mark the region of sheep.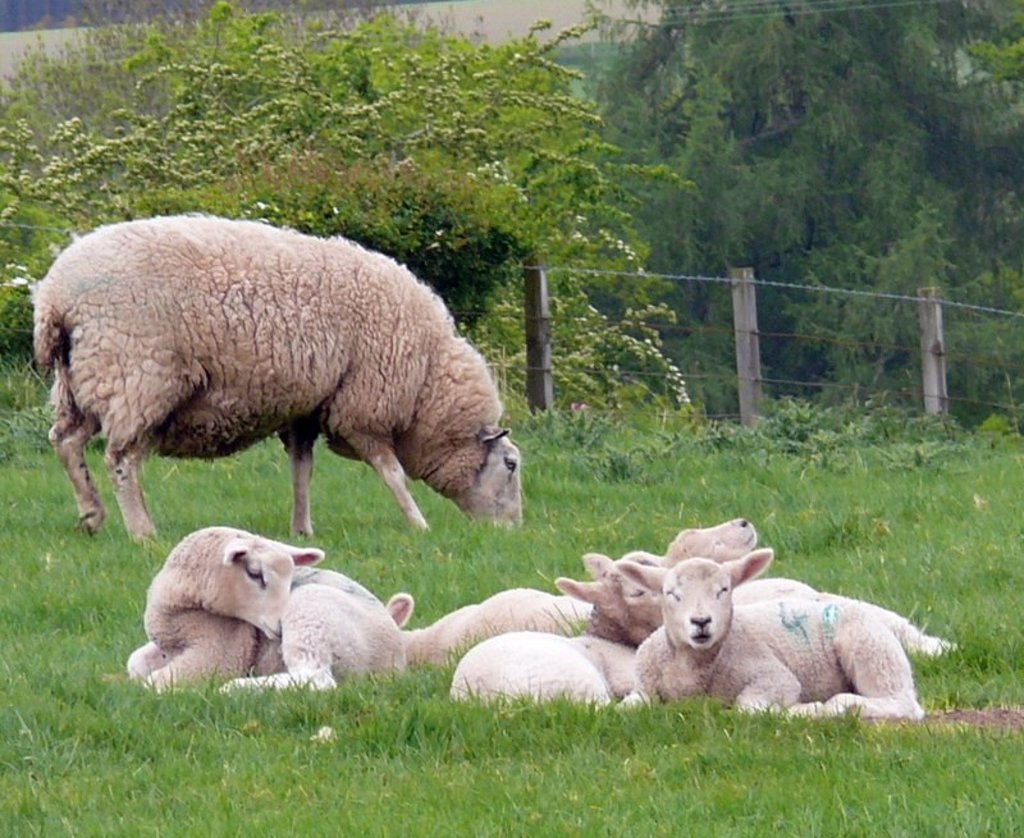
Region: locate(123, 525, 407, 697).
